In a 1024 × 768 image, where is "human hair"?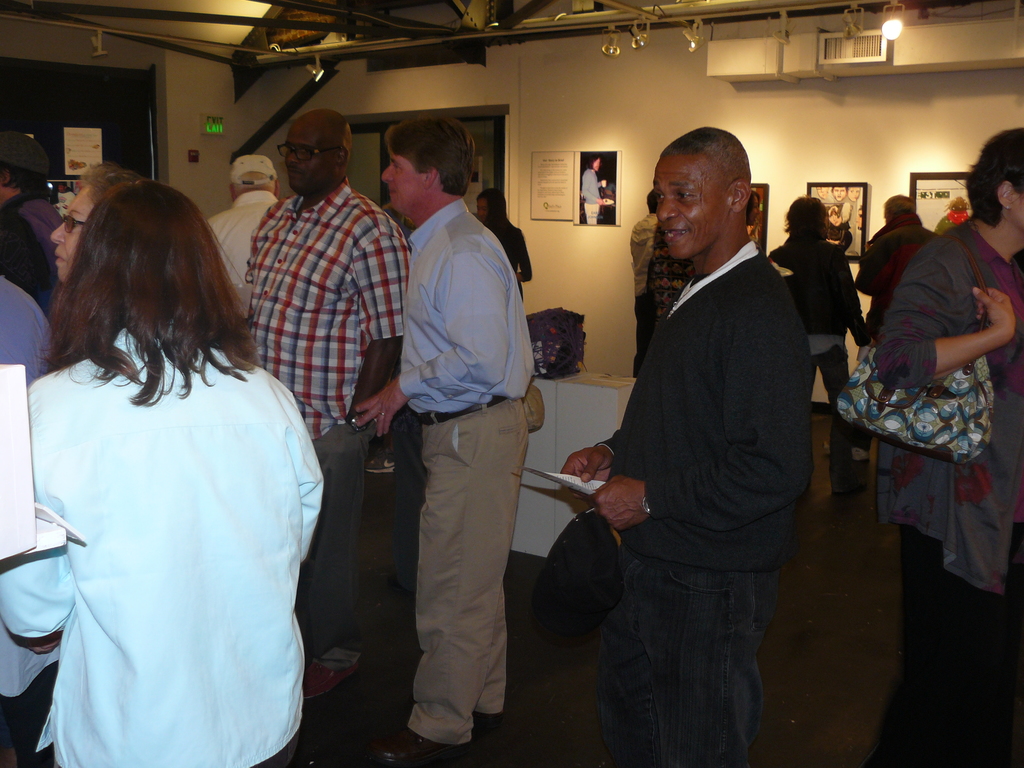
382/111/475/198.
